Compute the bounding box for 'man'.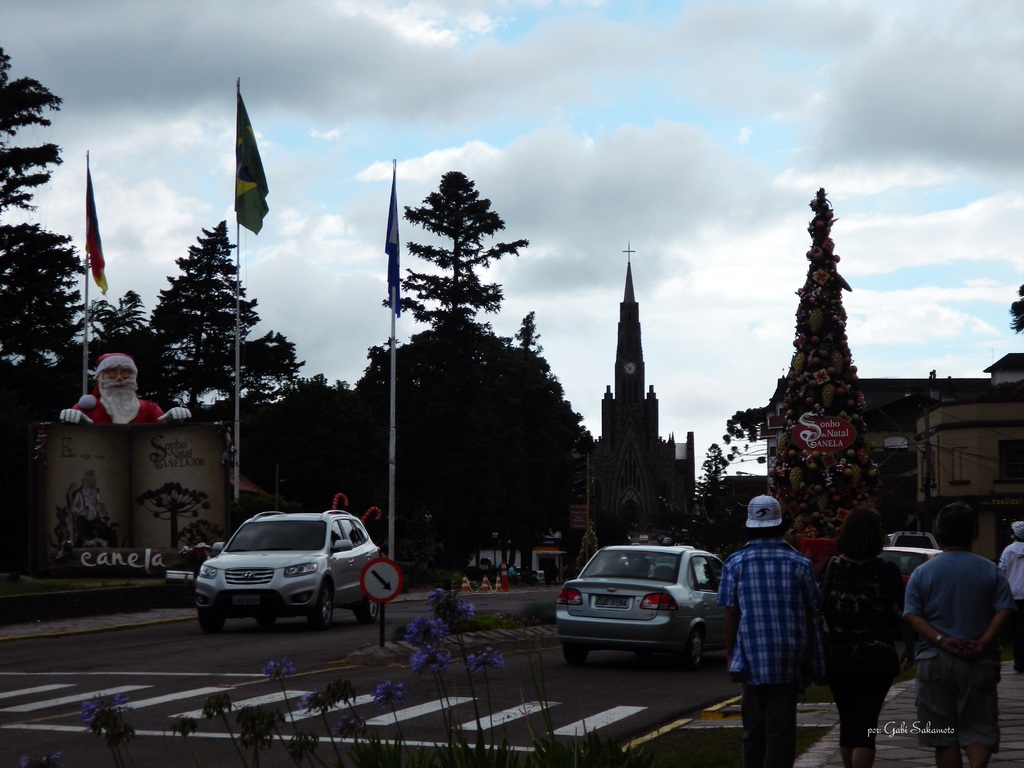
detection(705, 483, 822, 767).
